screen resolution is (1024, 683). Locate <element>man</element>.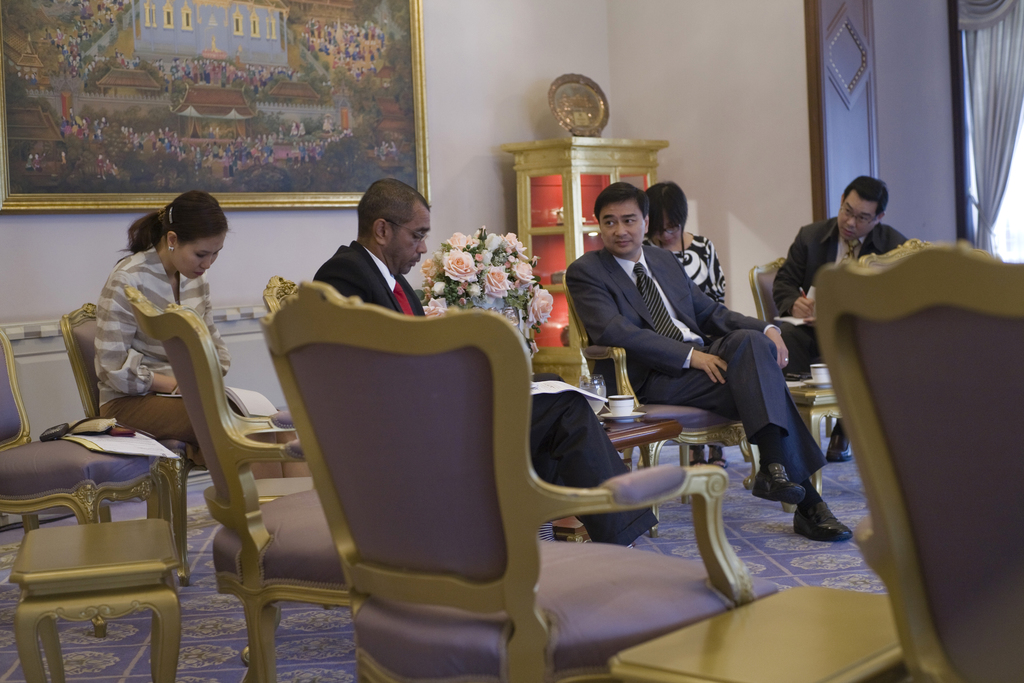
312, 173, 660, 548.
